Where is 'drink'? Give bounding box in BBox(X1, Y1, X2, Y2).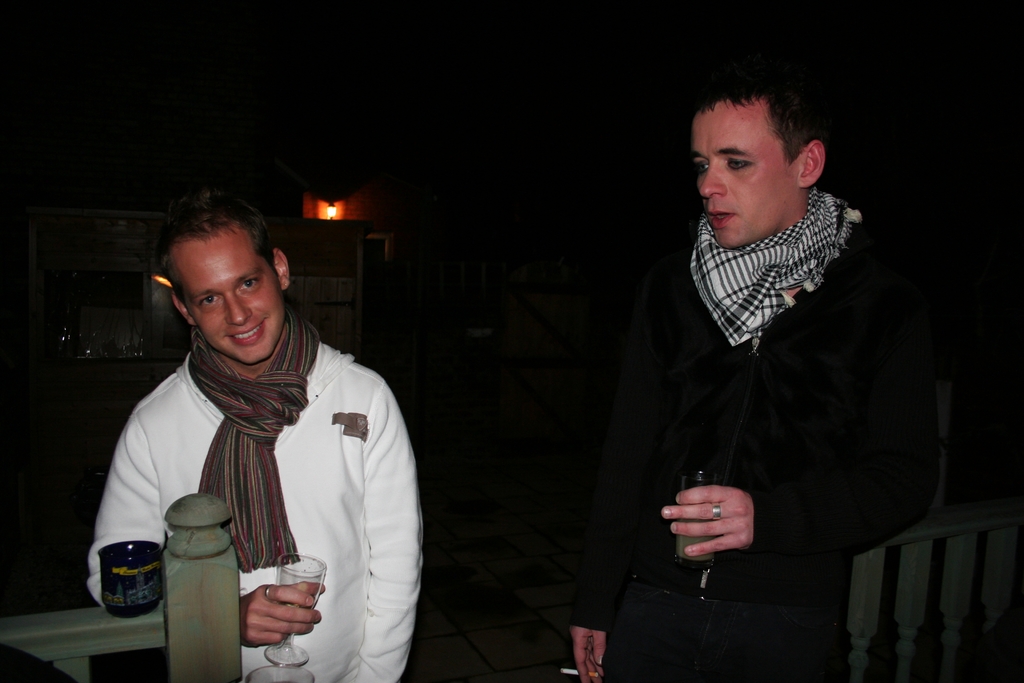
BBox(93, 543, 163, 626).
